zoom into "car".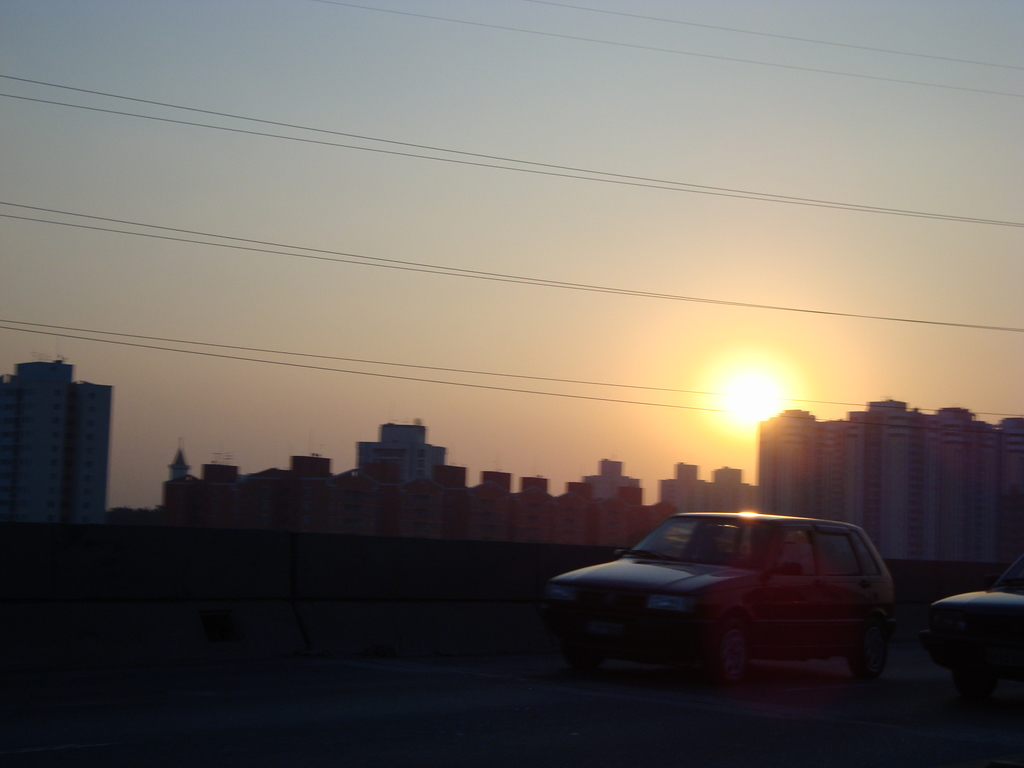
Zoom target: box=[915, 550, 1023, 673].
